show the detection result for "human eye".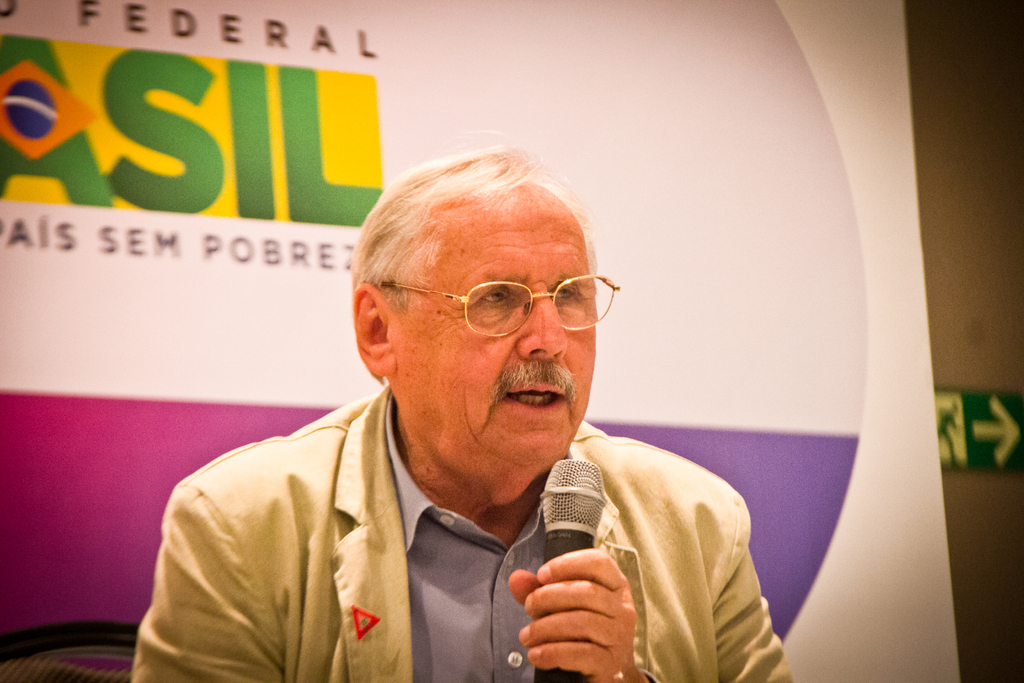
Rect(550, 281, 588, 304).
